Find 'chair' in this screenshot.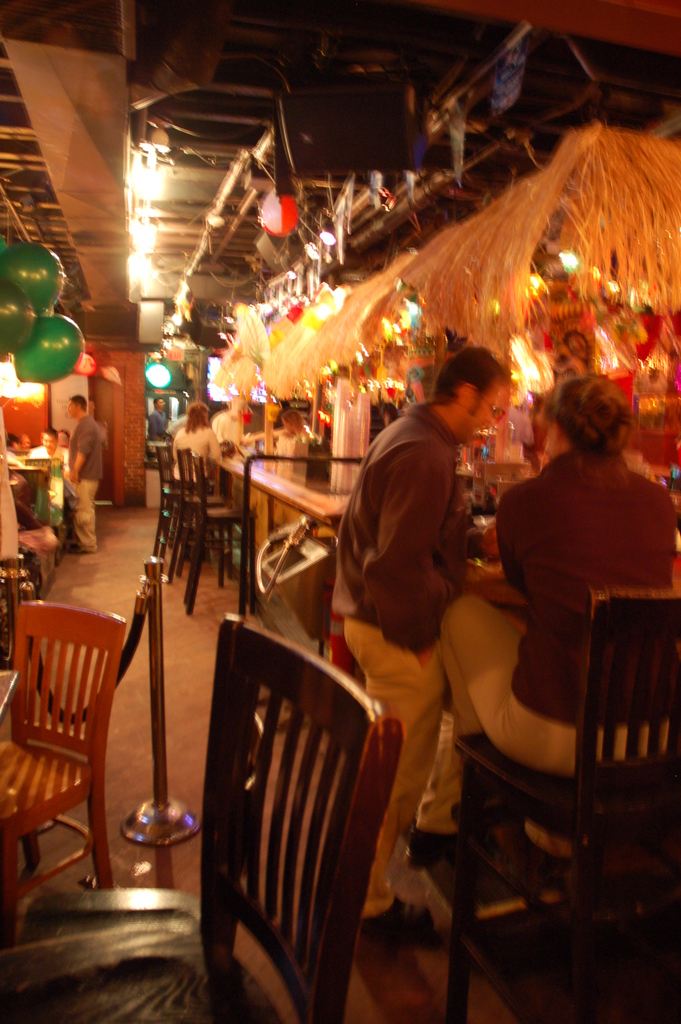
The bounding box for 'chair' is bbox=[0, 602, 129, 896].
